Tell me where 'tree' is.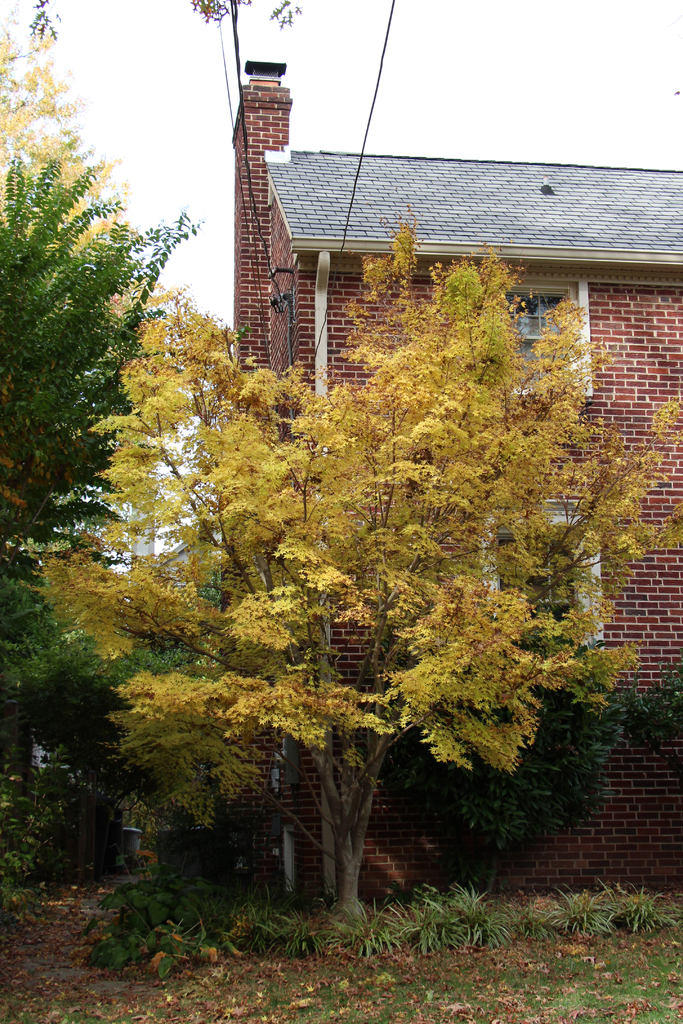
'tree' is at Rect(17, 202, 682, 936).
